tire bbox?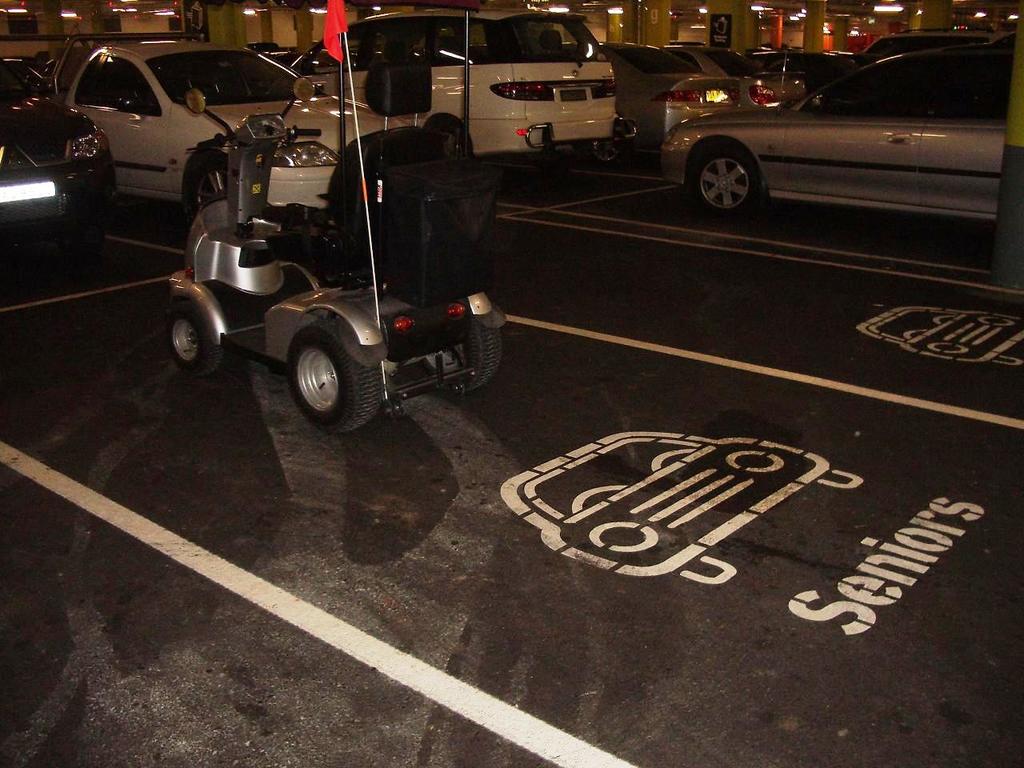
(688,146,760,230)
